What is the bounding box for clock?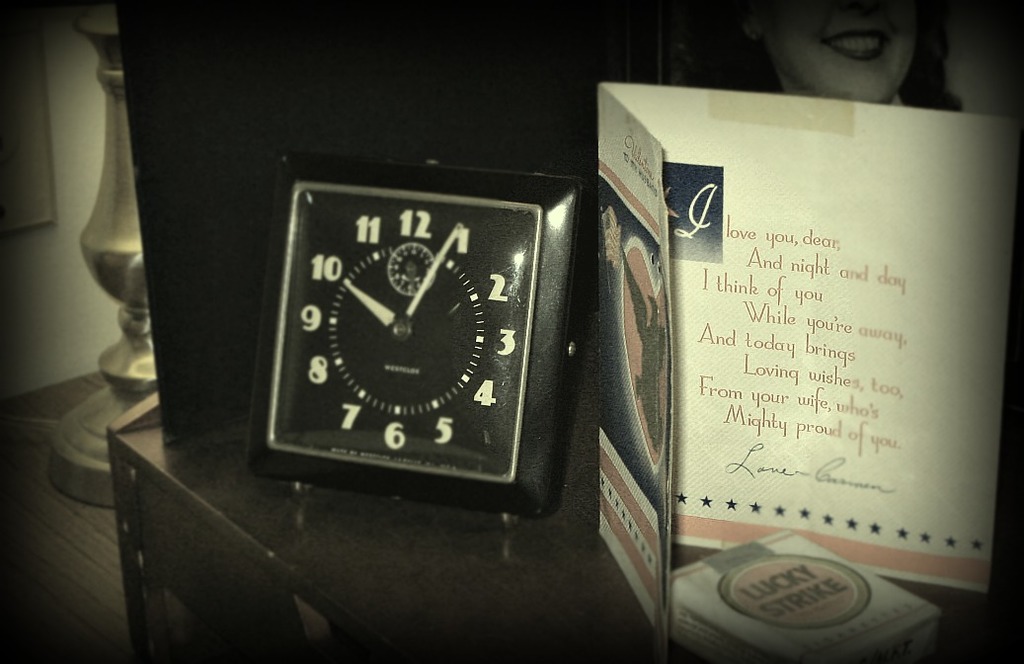
bbox(284, 185, 580, 505).
